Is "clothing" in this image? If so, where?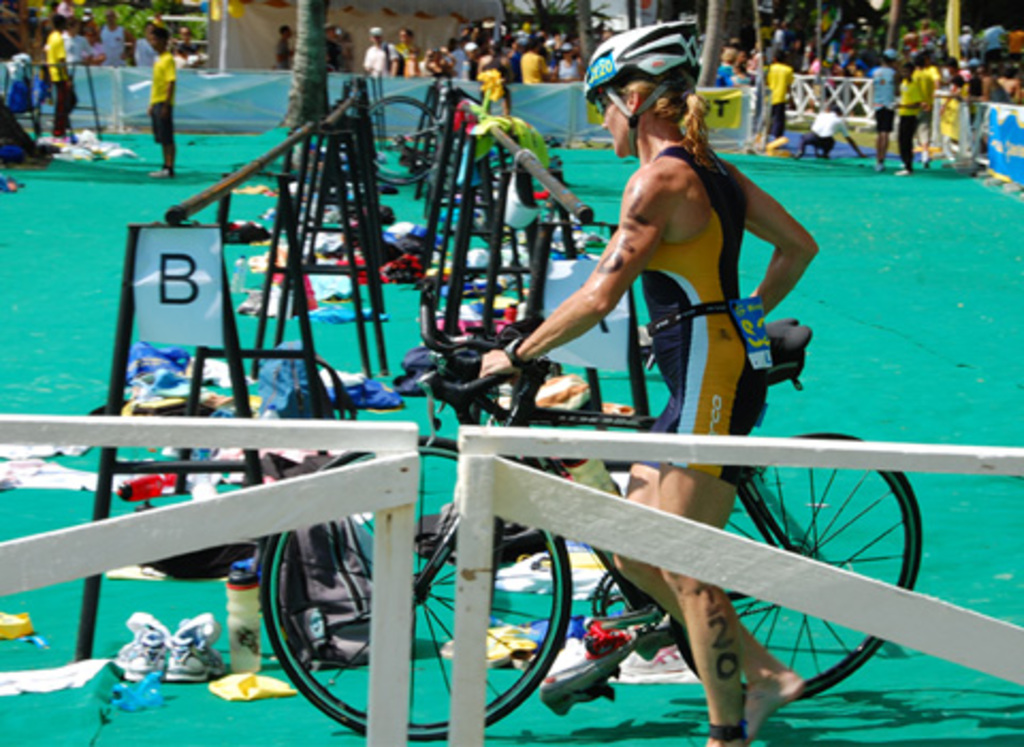
Yes, at x1=322 y1=41 x2=346 y2=66.
